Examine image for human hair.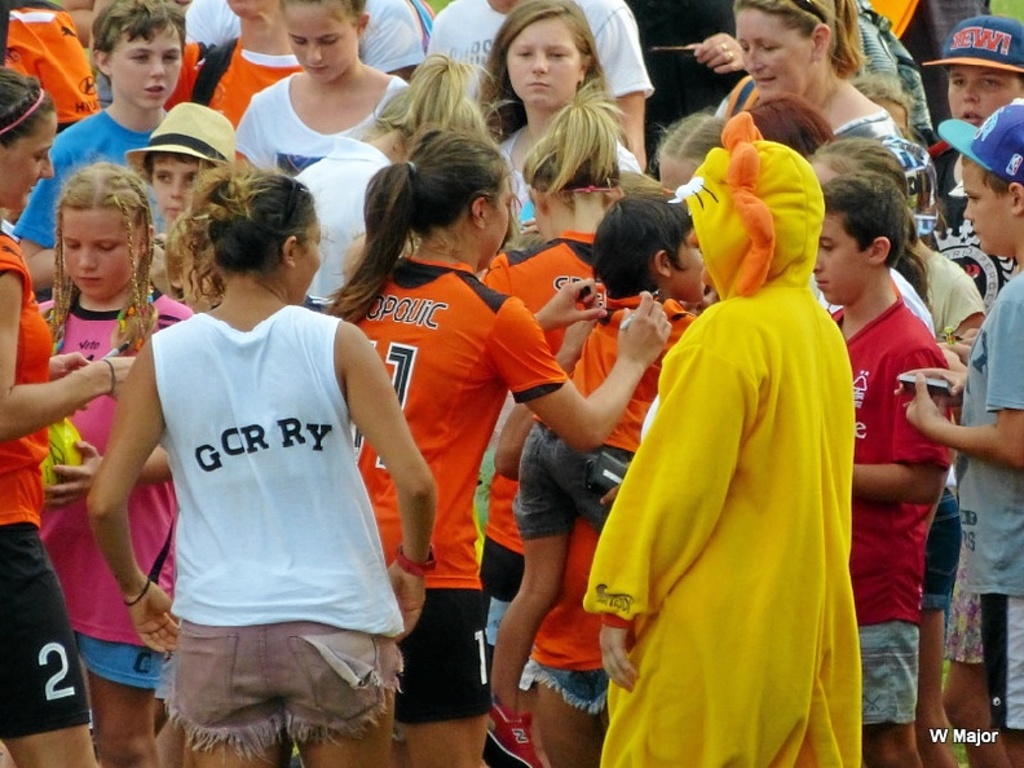
Examination result: [817, 171, 909, 272].
